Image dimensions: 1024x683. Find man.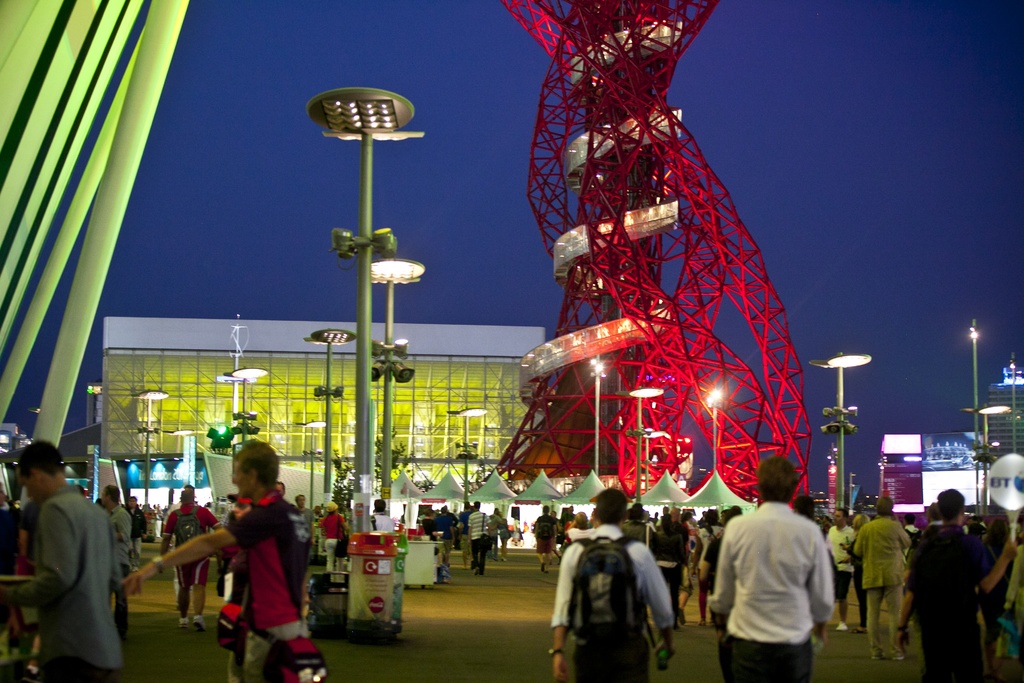
(818,504,862,630).
